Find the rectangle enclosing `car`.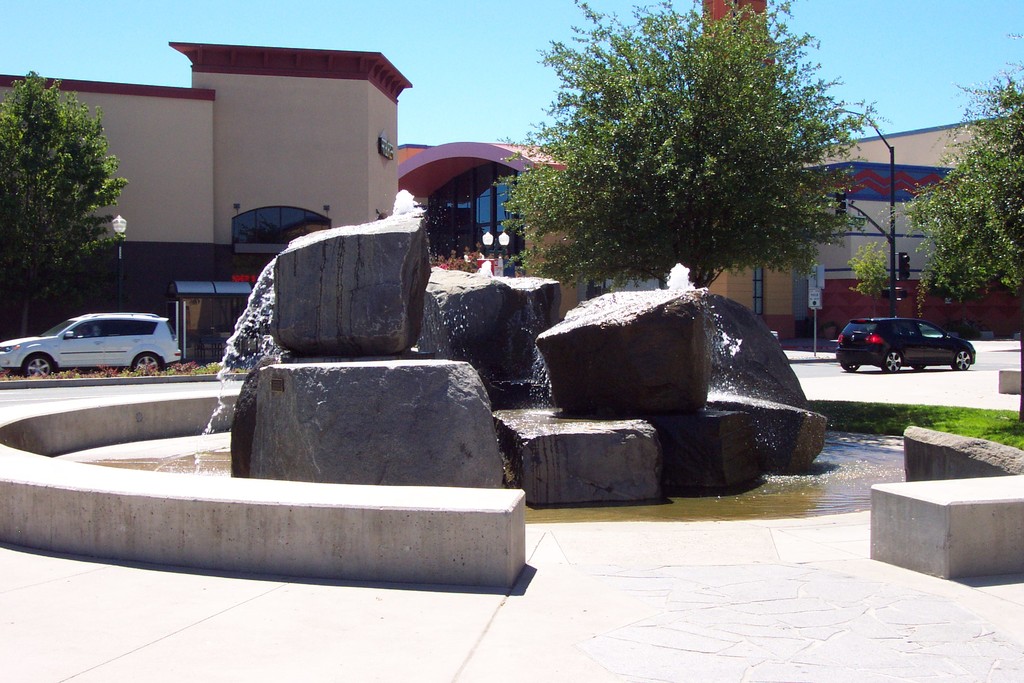
(836,308,976,377).
